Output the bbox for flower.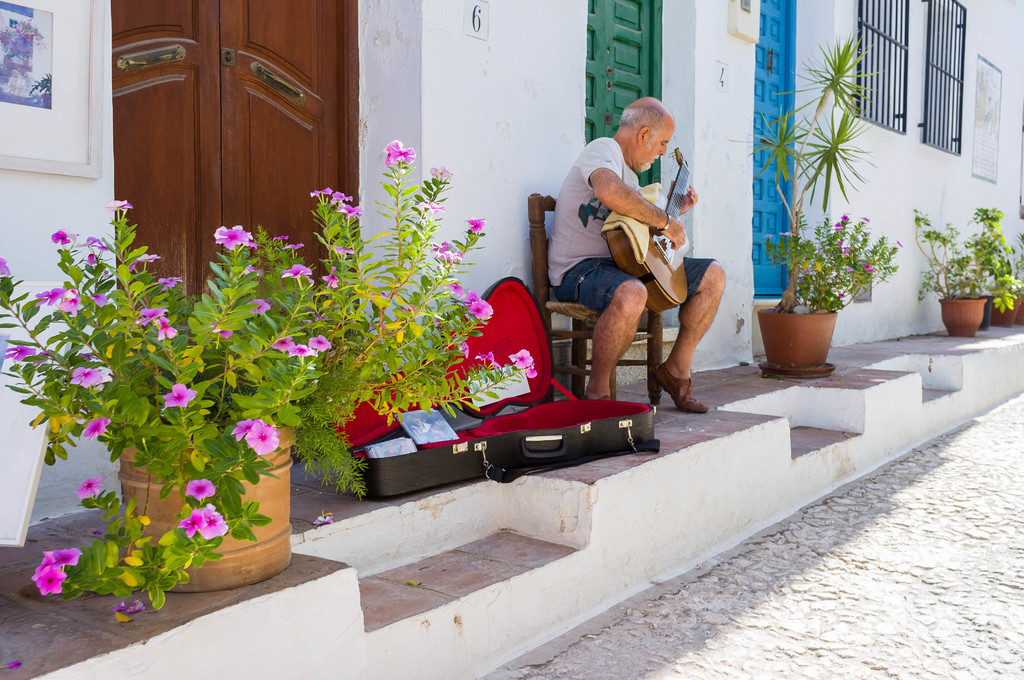
(58,289,87,319).
